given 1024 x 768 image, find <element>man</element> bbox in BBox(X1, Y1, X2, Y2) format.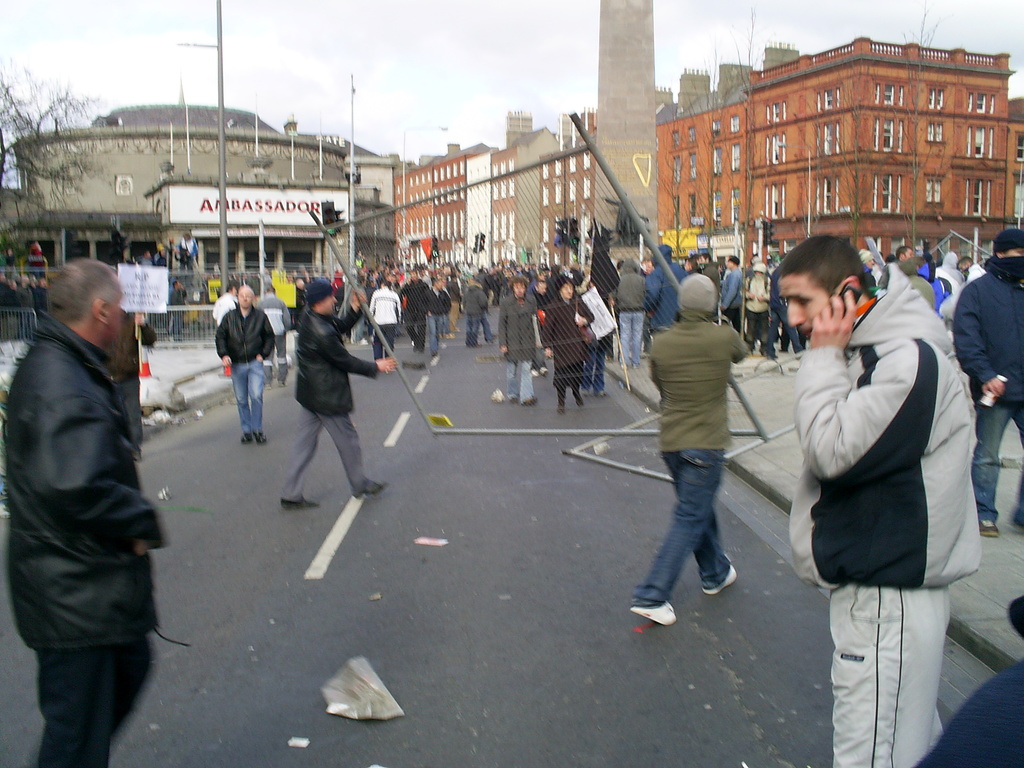
BBox(776, 228, 984, 767).
